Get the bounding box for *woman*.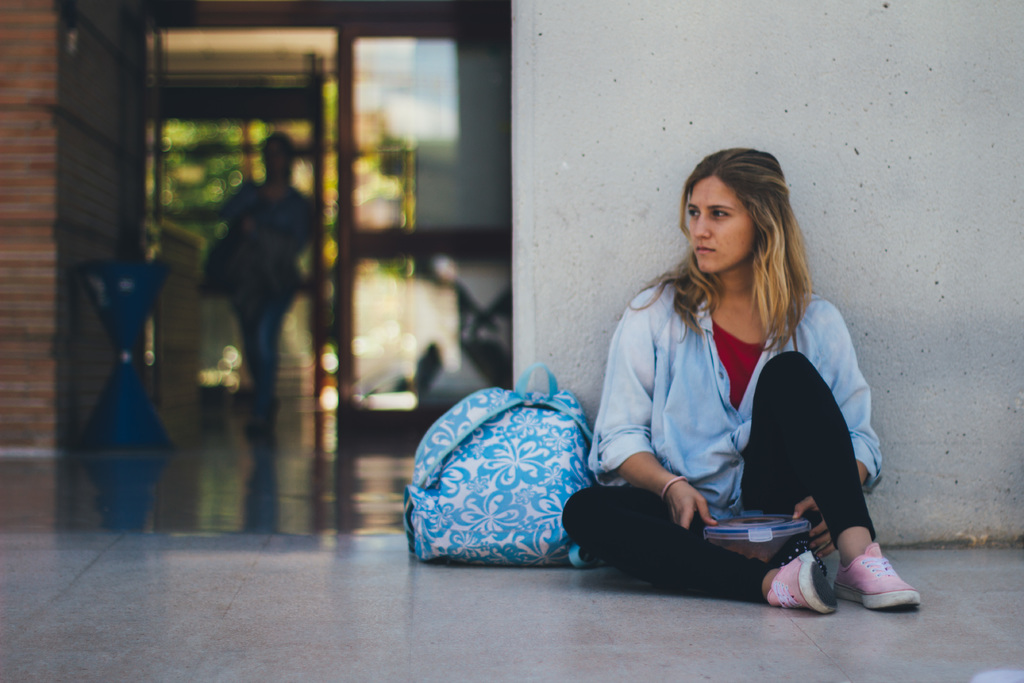
<box>168,131,315,420</box>.
